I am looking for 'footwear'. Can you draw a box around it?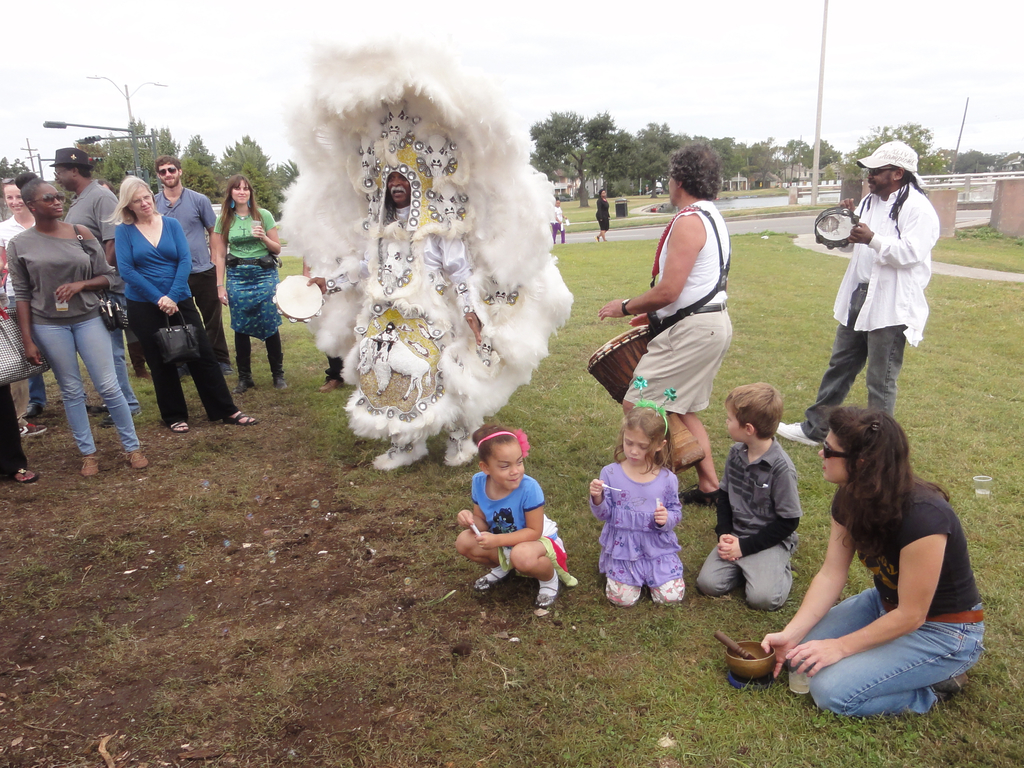
Sure, the bounding box is l=125, t=344, r=150, b=381.
